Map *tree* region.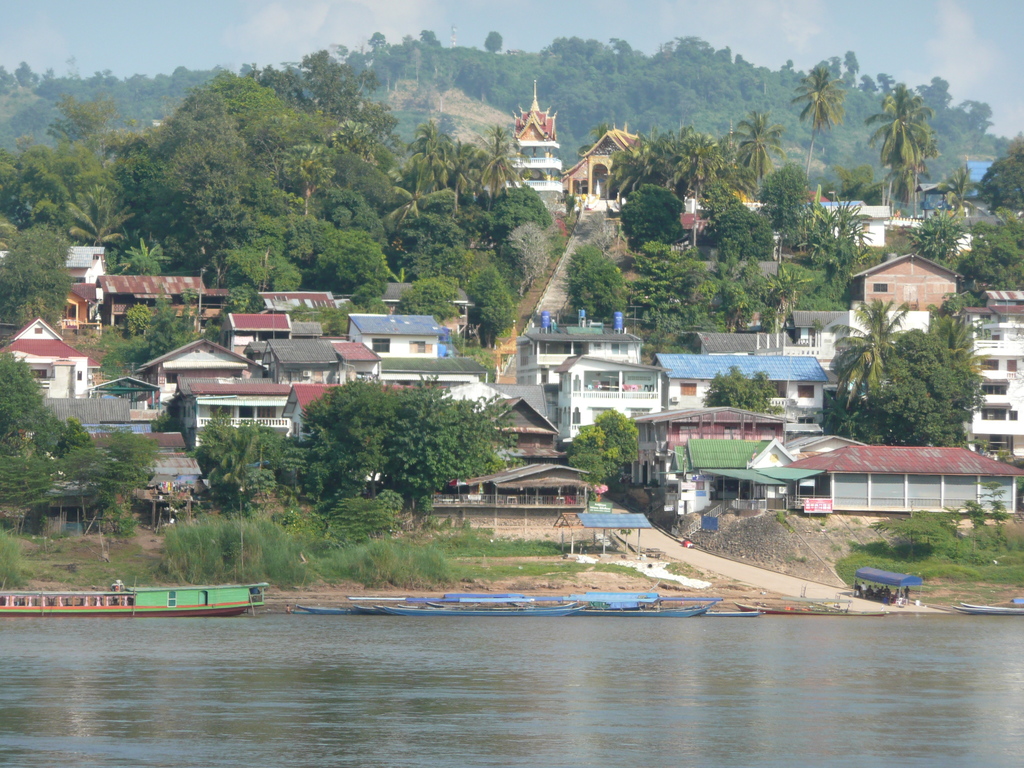
Mapped to box=[957, 204, 1023, 292].
